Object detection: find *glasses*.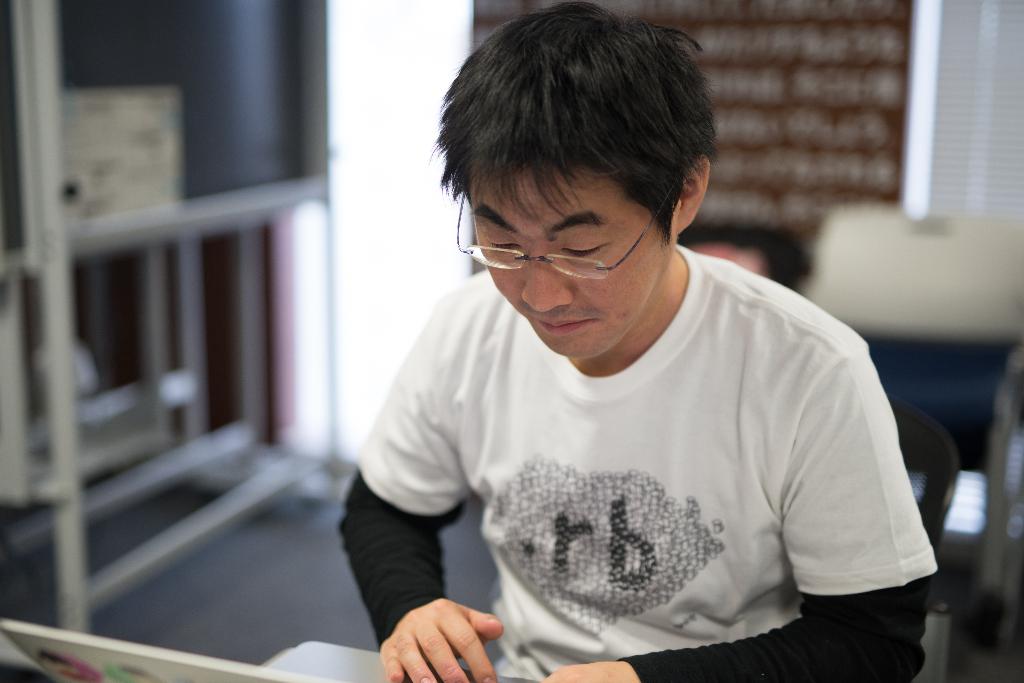
463, 207, 677, 278.
